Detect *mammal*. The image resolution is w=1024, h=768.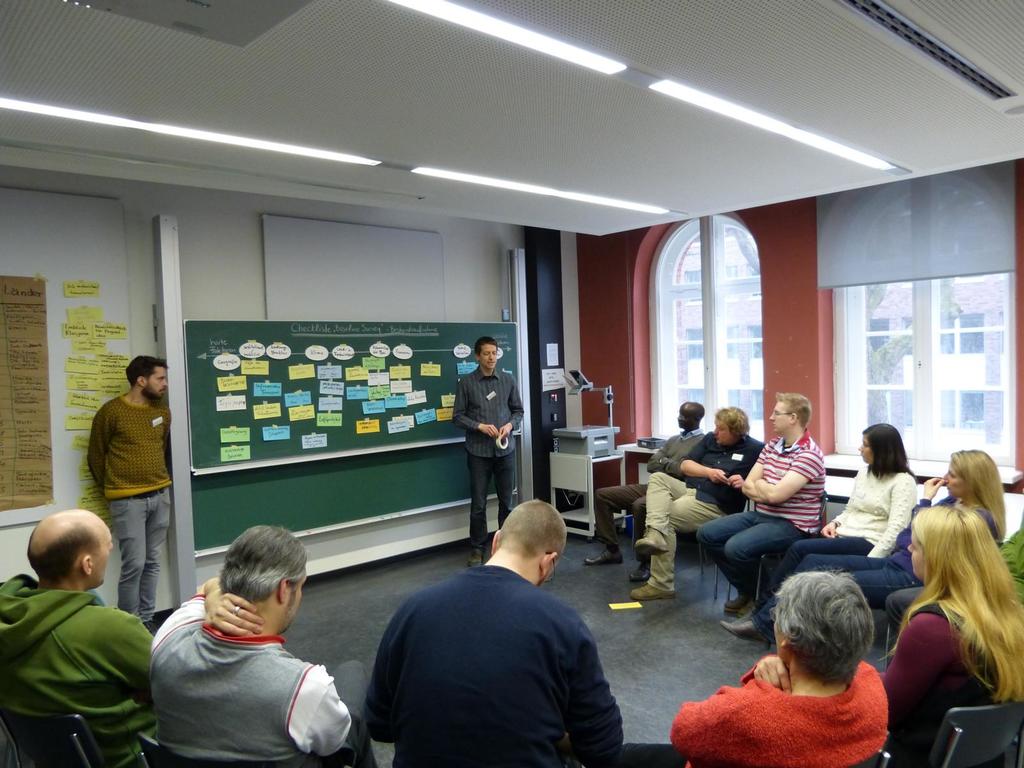
[0, 504, 159, 767].
